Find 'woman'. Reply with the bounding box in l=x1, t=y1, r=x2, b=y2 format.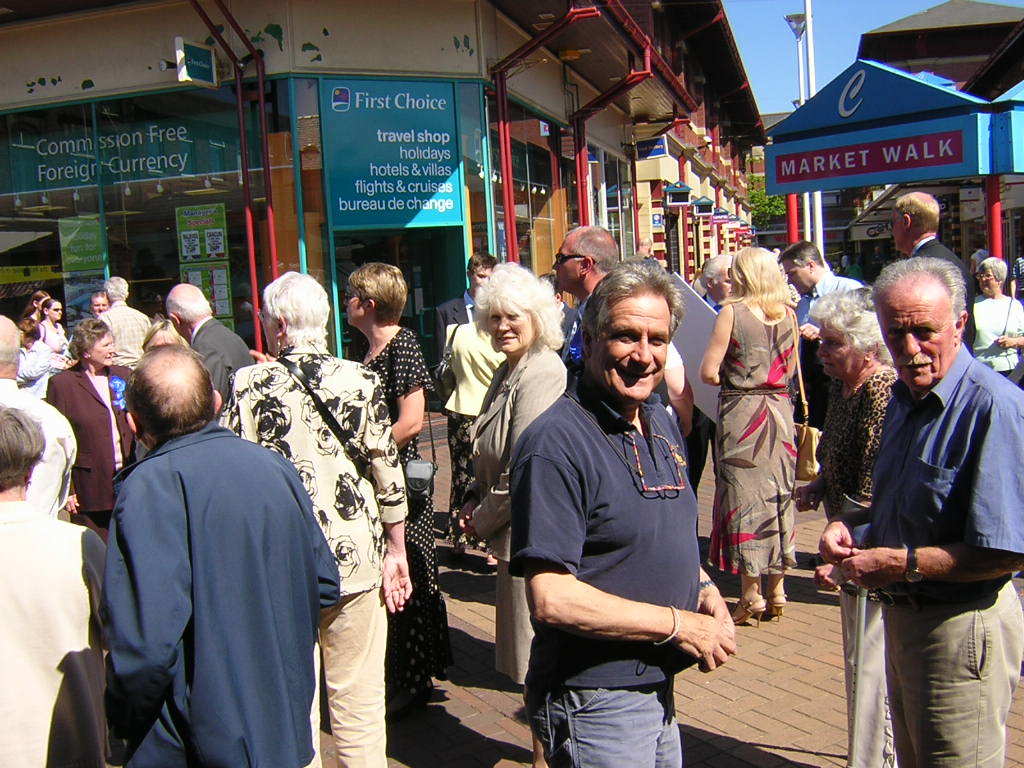
l=342, t=256, r=441, b=717.
